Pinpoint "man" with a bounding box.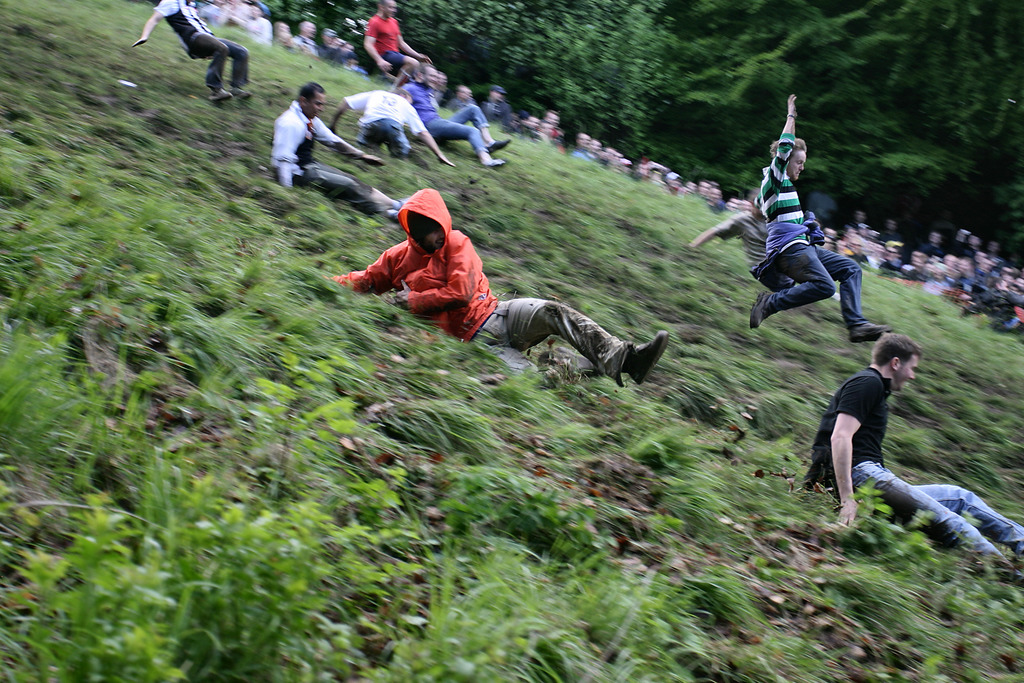
[left=403, top=63, right=514, bottom=169].
